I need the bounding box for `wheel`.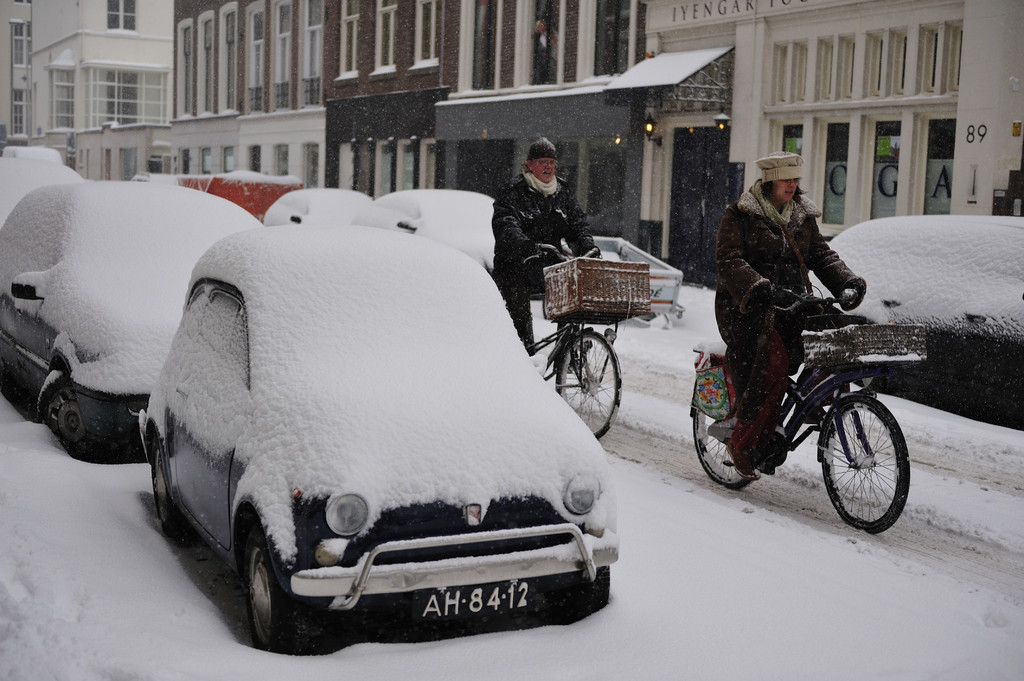
Here it is: Rect(151, 441, 189, 533).
